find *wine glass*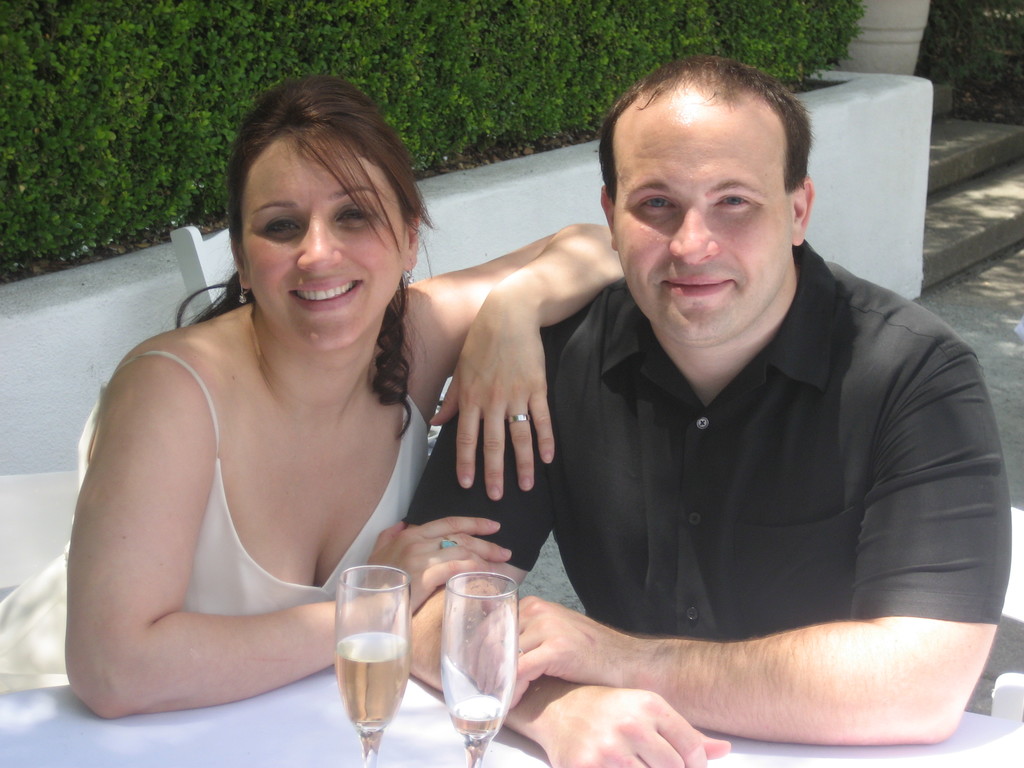
x1=335 y1=564 x2=418 y2=767
